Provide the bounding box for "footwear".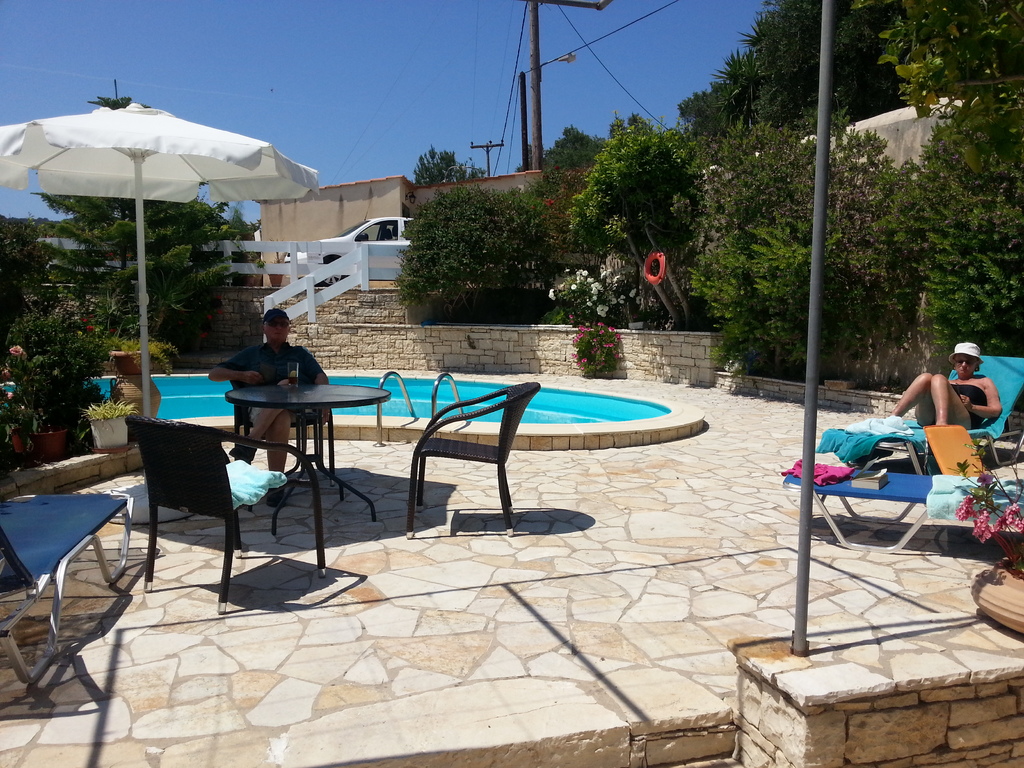
pyautogui.locateOnScreen(227, 444, 258, 463).
